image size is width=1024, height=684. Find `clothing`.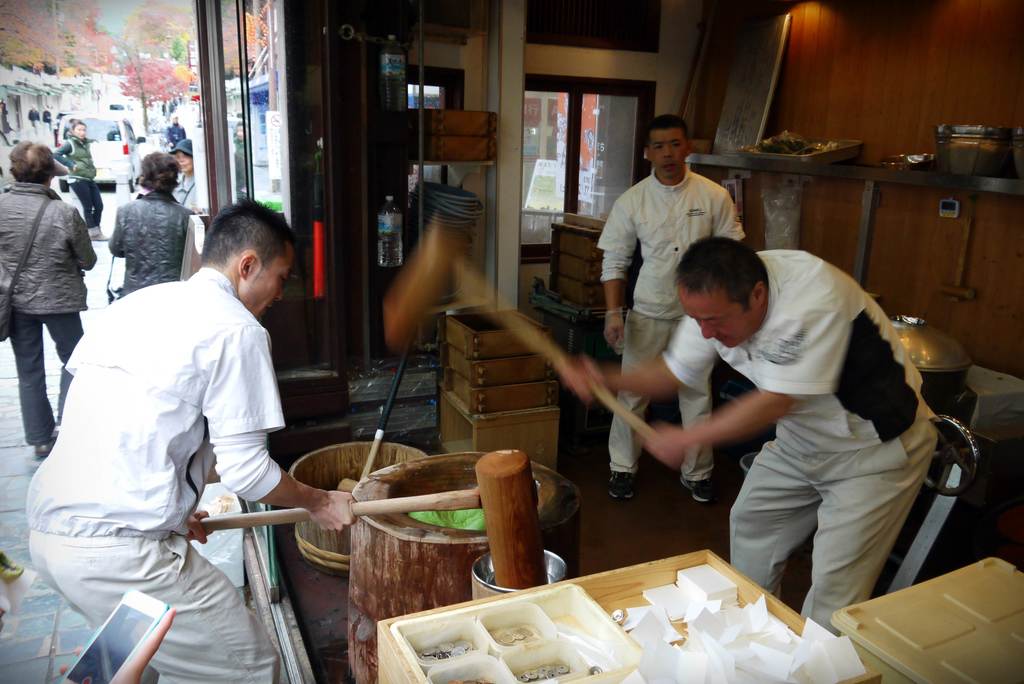
rect(658, 248, 939, 639).
